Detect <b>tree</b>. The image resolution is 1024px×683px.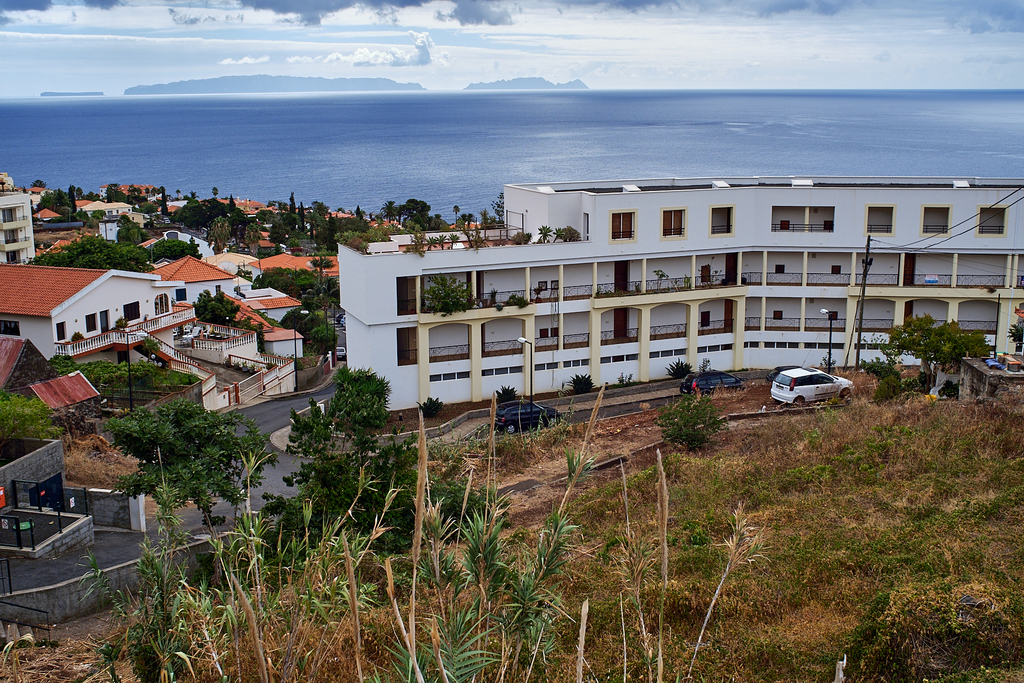
<box>461,230,481,250</box>.
